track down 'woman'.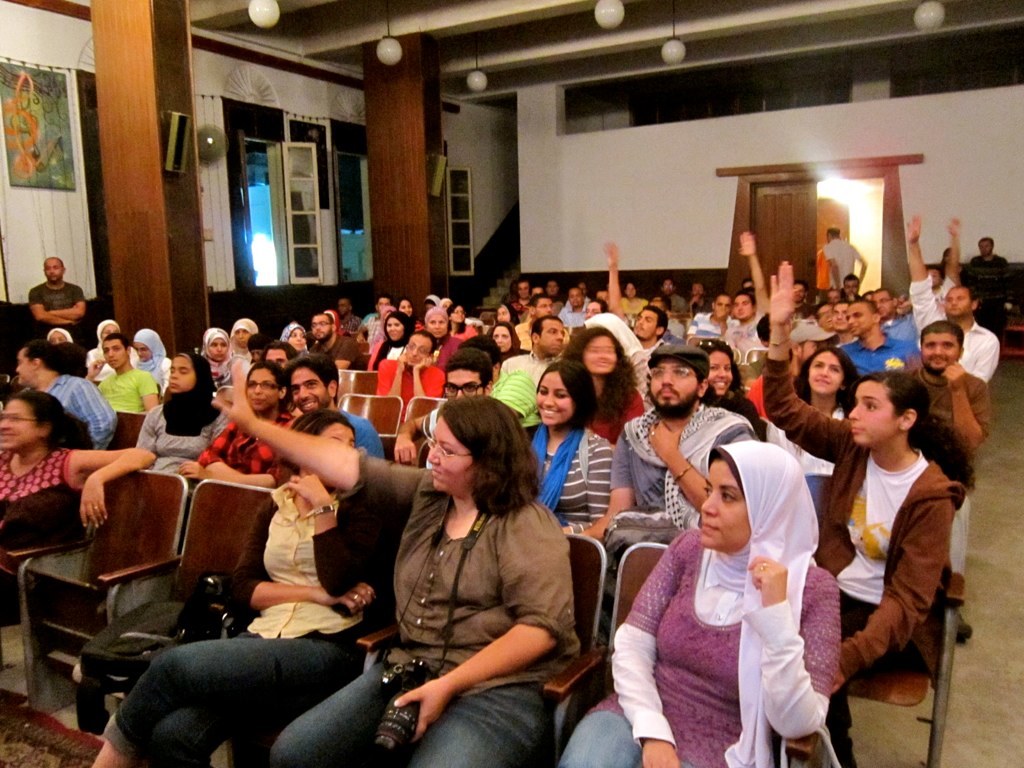
Tracked to bbox=[615, 280, 654, 317].
